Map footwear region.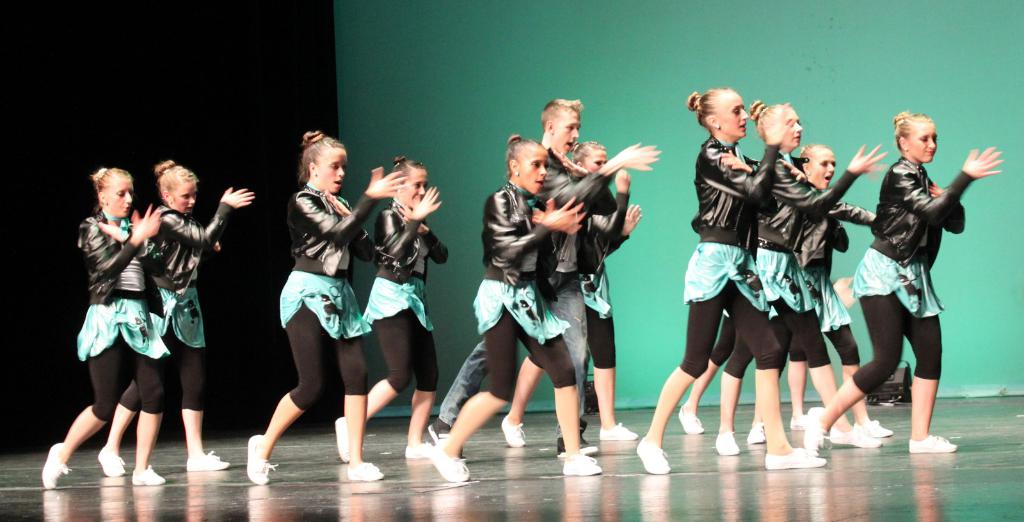
Mapped to left=557, top=461, right=602, bottom=472.
